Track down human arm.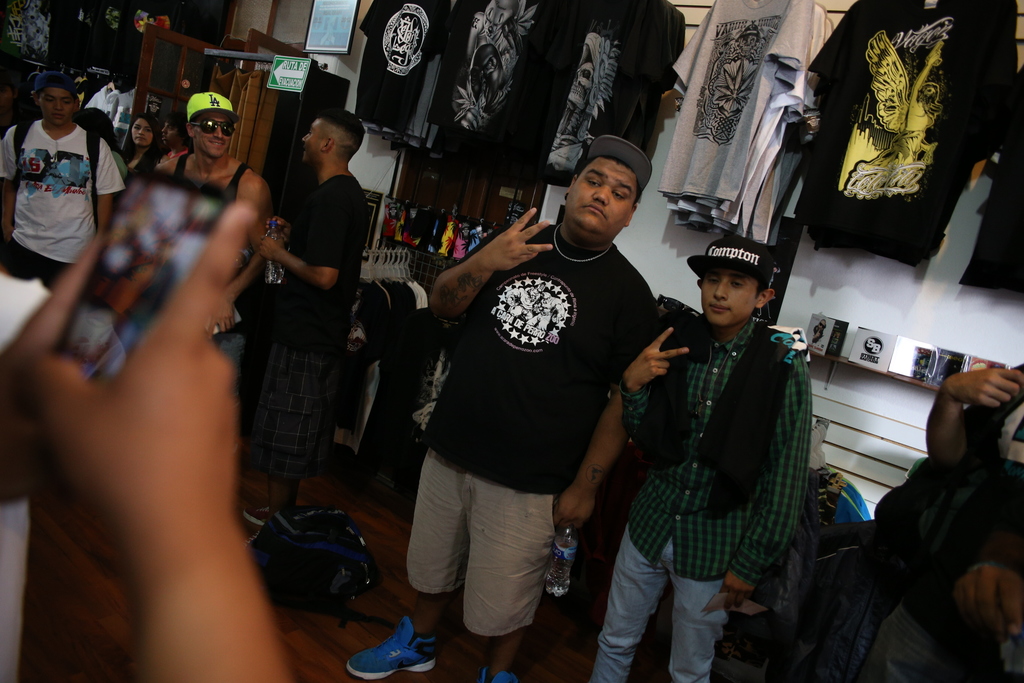
Tracked to l=262, t=186, r=346, b=293.
